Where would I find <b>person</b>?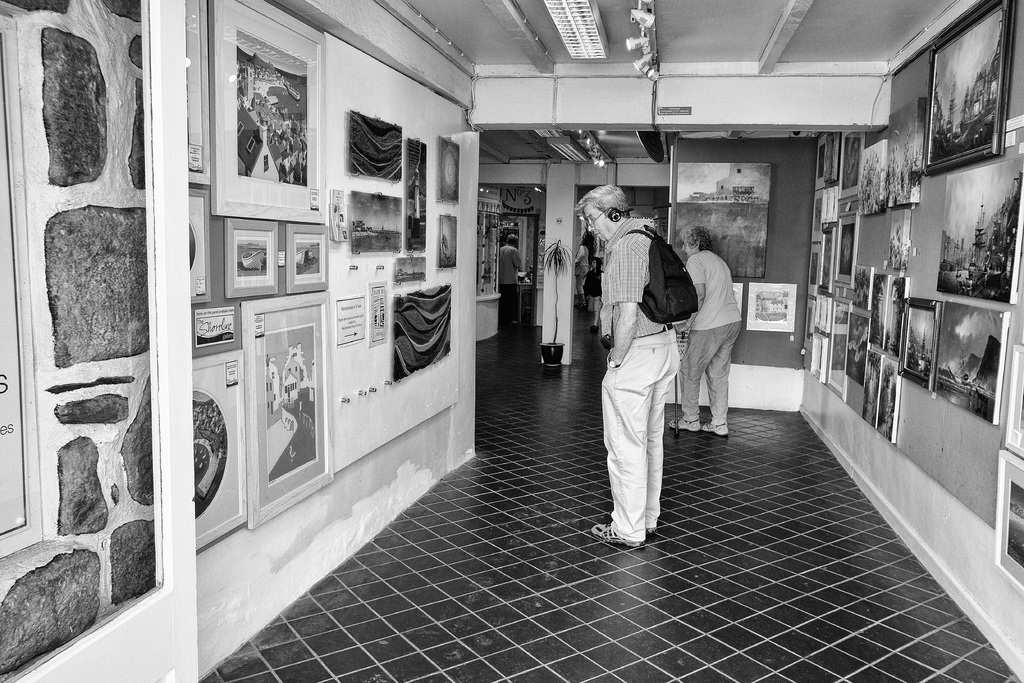
At box(583, 255, 605, 328).
